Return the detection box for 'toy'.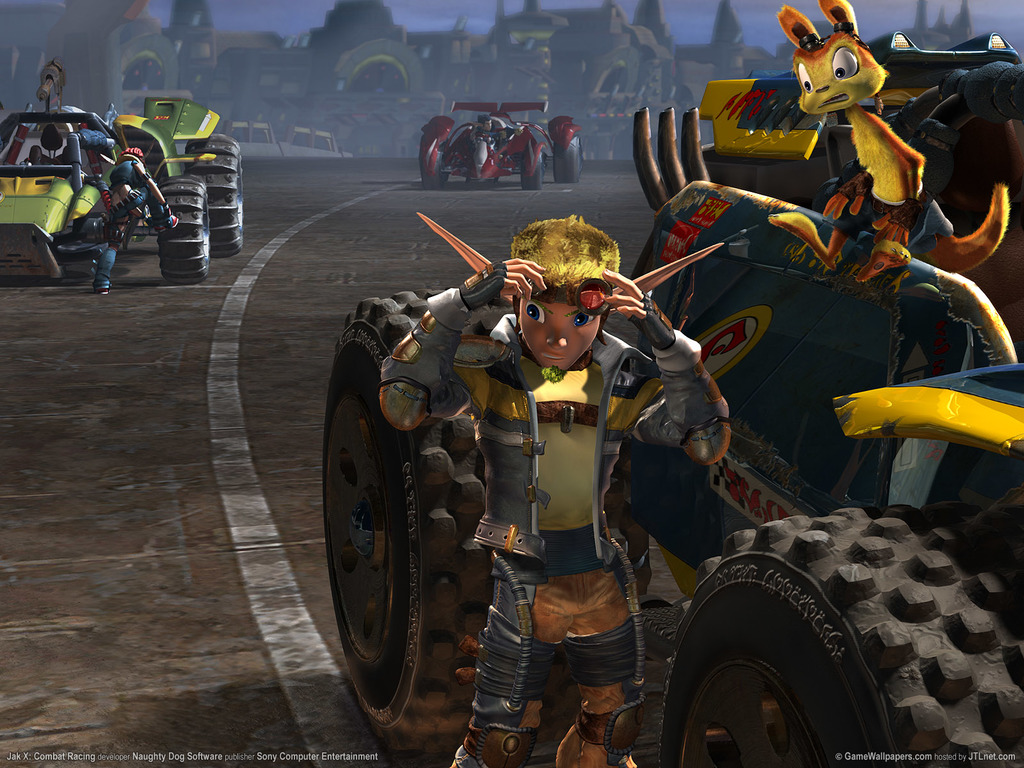
{"left": 54, "top": 170, "right": 162, "bottom": 292}.
